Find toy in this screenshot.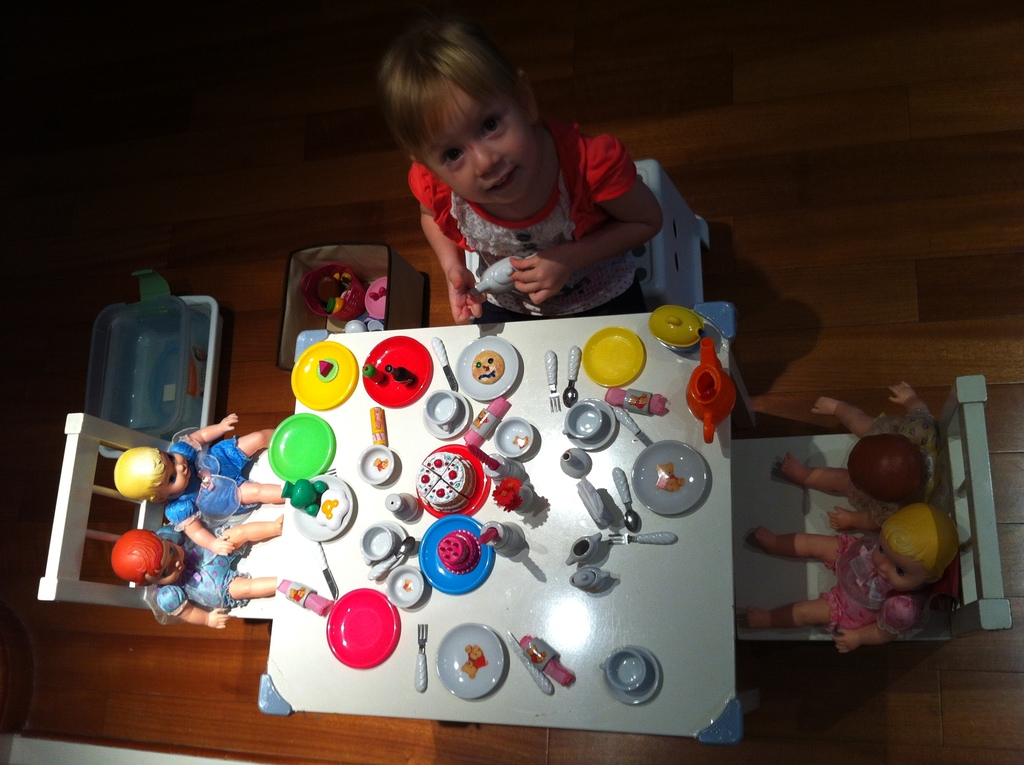
The bounding box for toy is (475,351,505,383).
